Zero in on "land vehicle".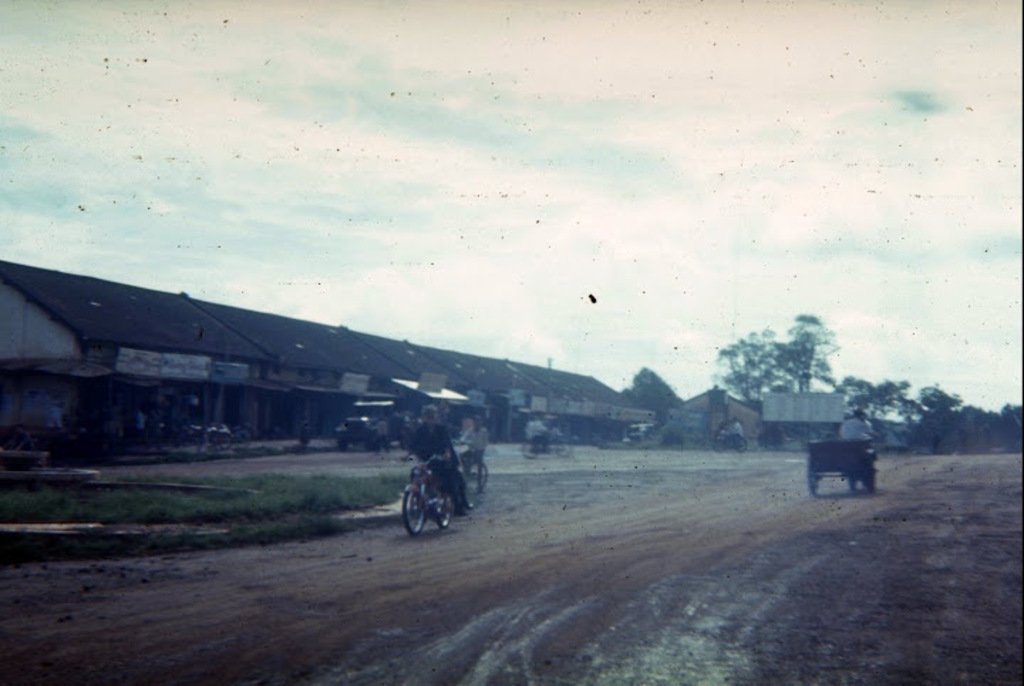
Zeroed in: <box>799,436,885,500</box>.
